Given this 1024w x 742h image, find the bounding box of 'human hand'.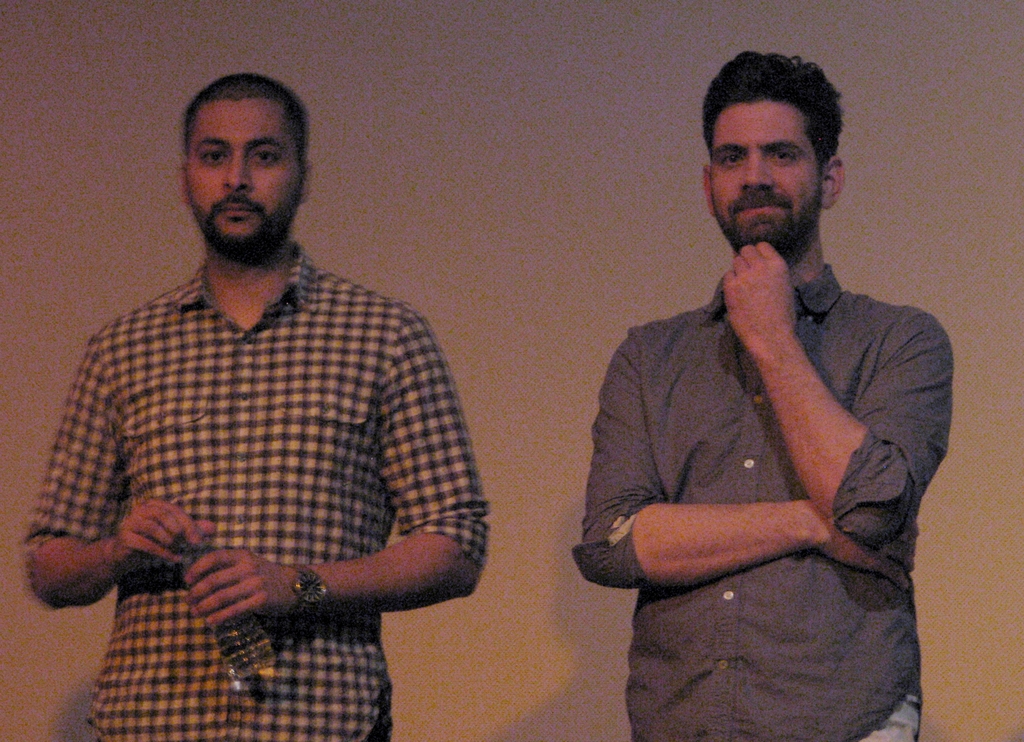
[810, 500, 911, 586].
